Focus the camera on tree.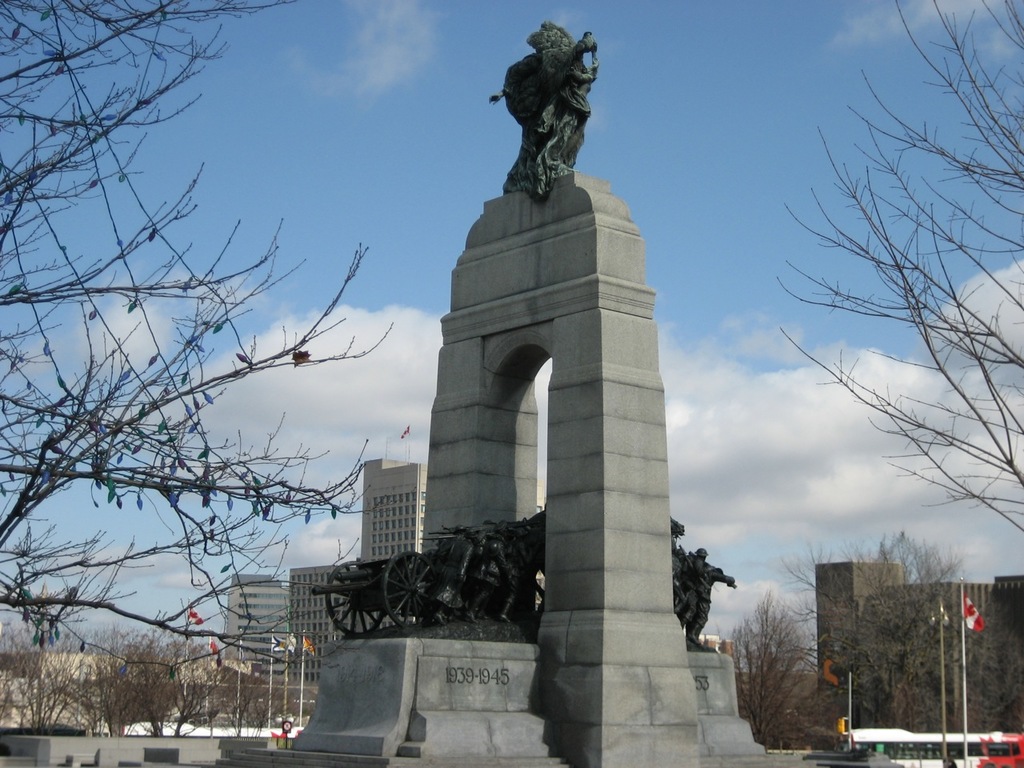
Focus region: 766,30,1005,647.
